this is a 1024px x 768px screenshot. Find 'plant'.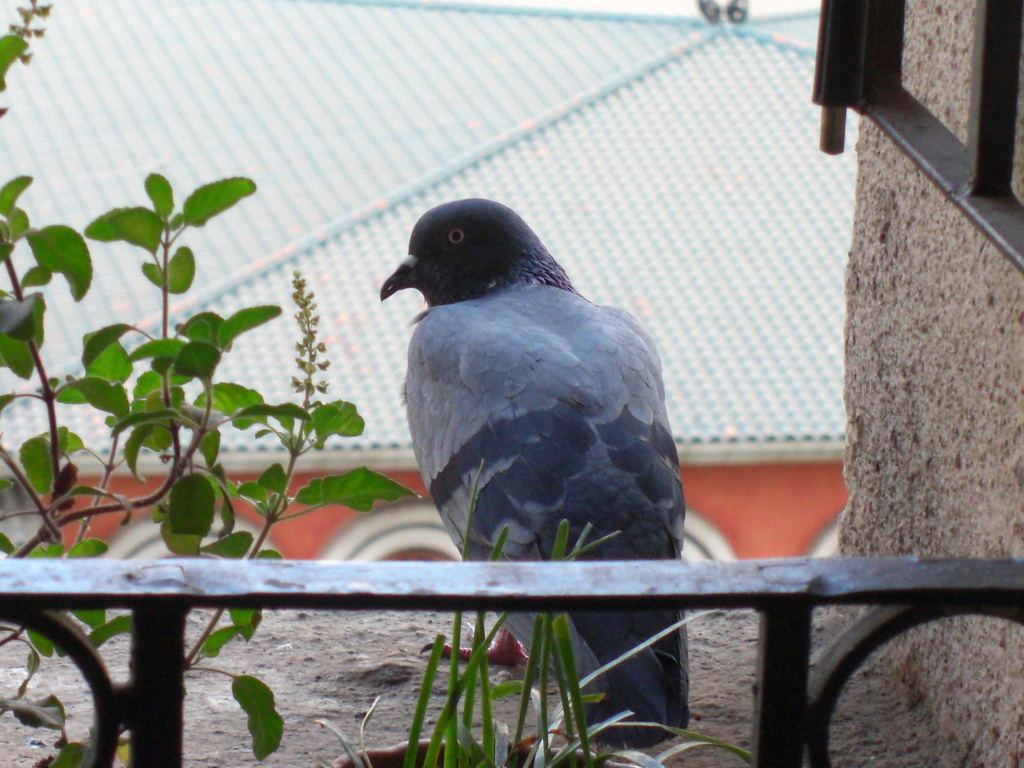
Bounding box: {"x1": 401, "y1": 452, "x2": 749, "y2": 767}.
